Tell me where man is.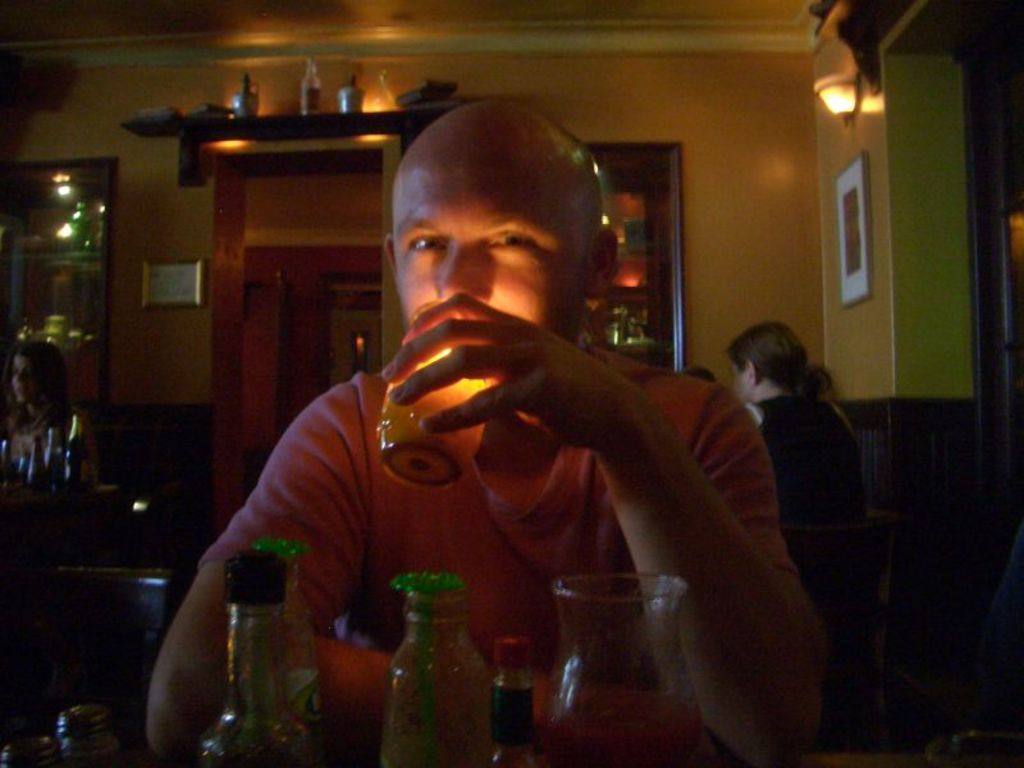
man is at (x1=165, y1=127, x2=831, y2=717).
